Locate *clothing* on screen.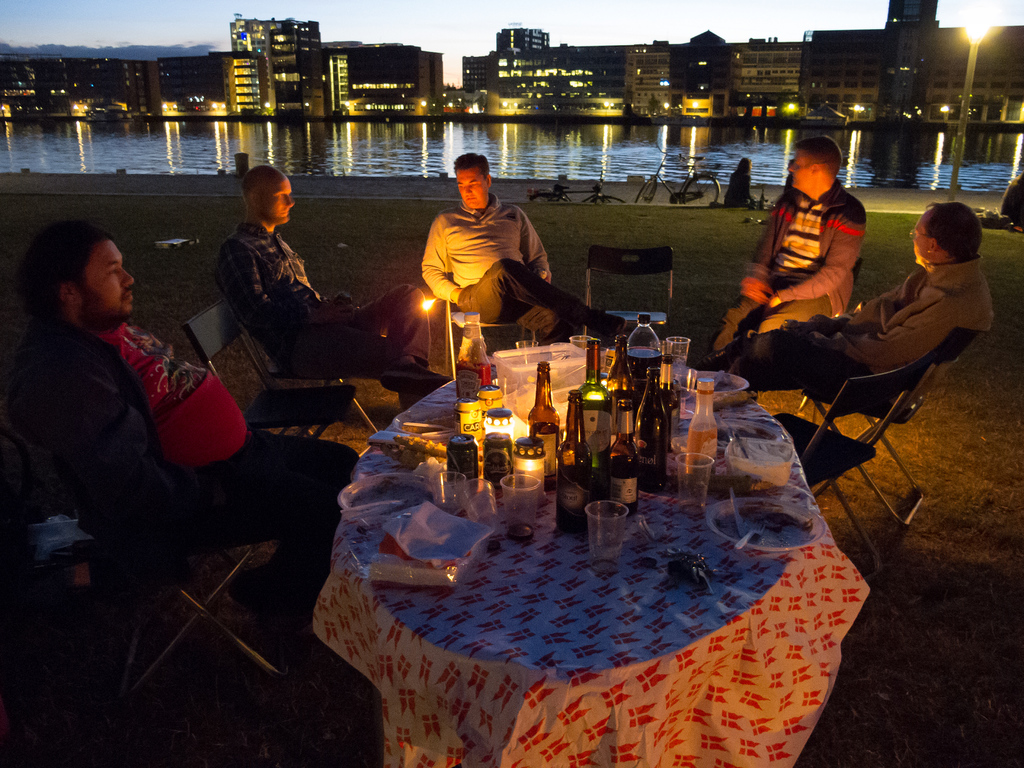
On screen at 759,187,865,311.
